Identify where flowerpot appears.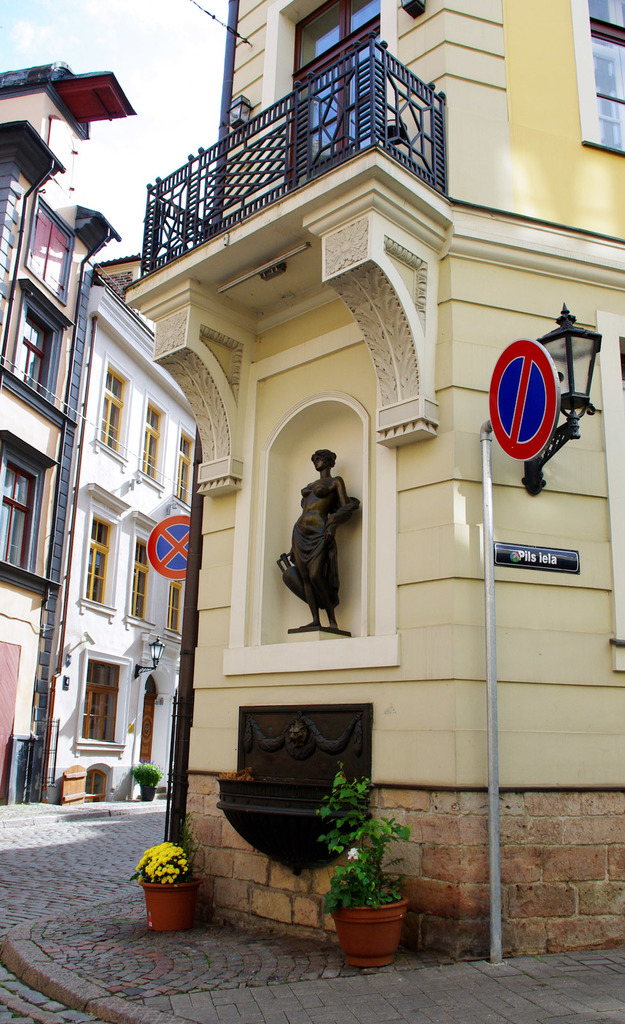
Appears at 316, 820, 417, 971.
